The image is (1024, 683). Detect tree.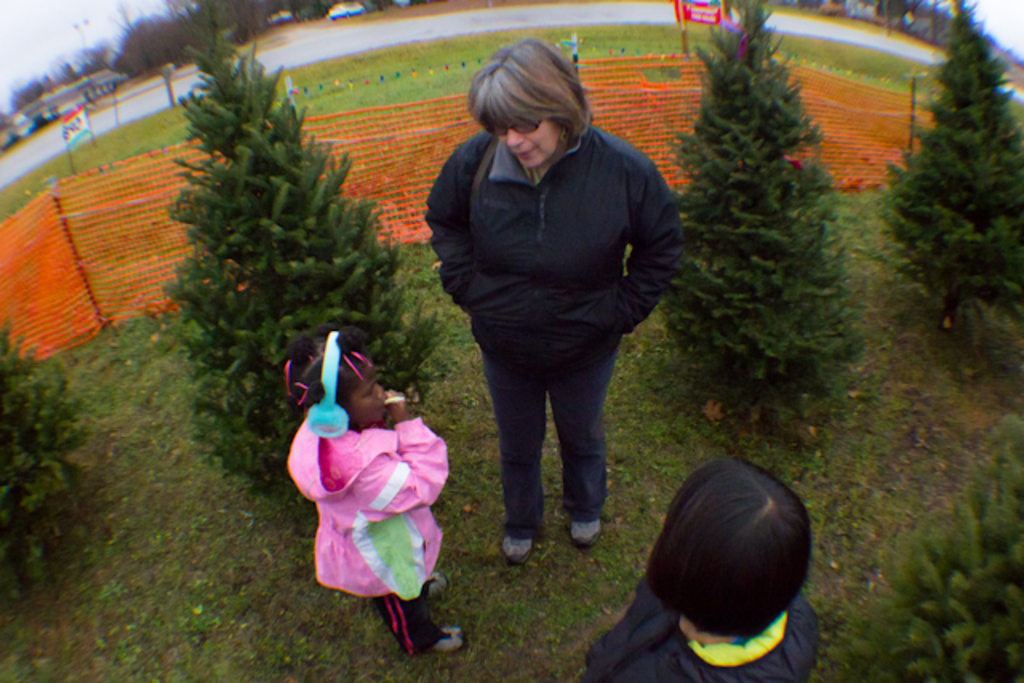
Detection: 160/26/450/510.
